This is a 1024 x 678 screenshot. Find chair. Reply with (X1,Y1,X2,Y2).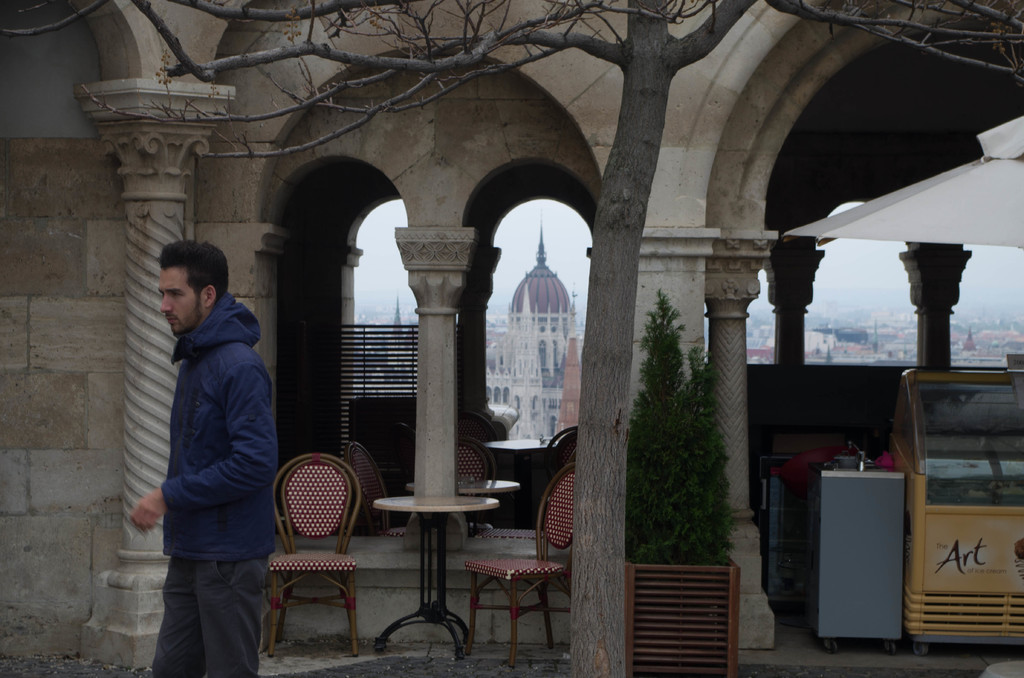
(342,444,406,538).
